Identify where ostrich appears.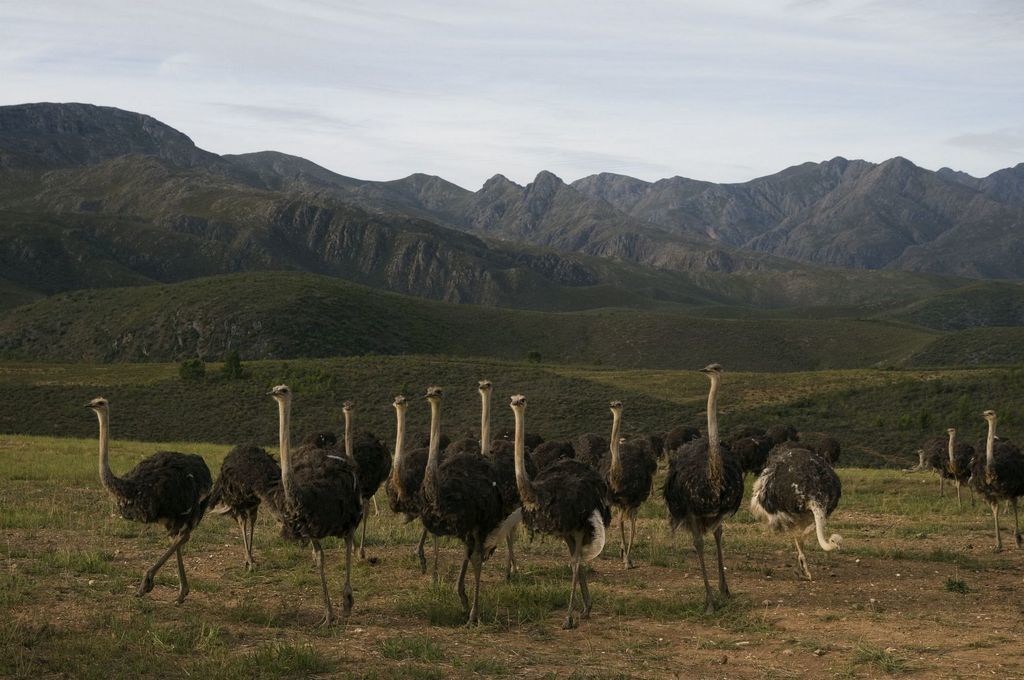
Appears at <region>263, 379, 366, 633</region>.
